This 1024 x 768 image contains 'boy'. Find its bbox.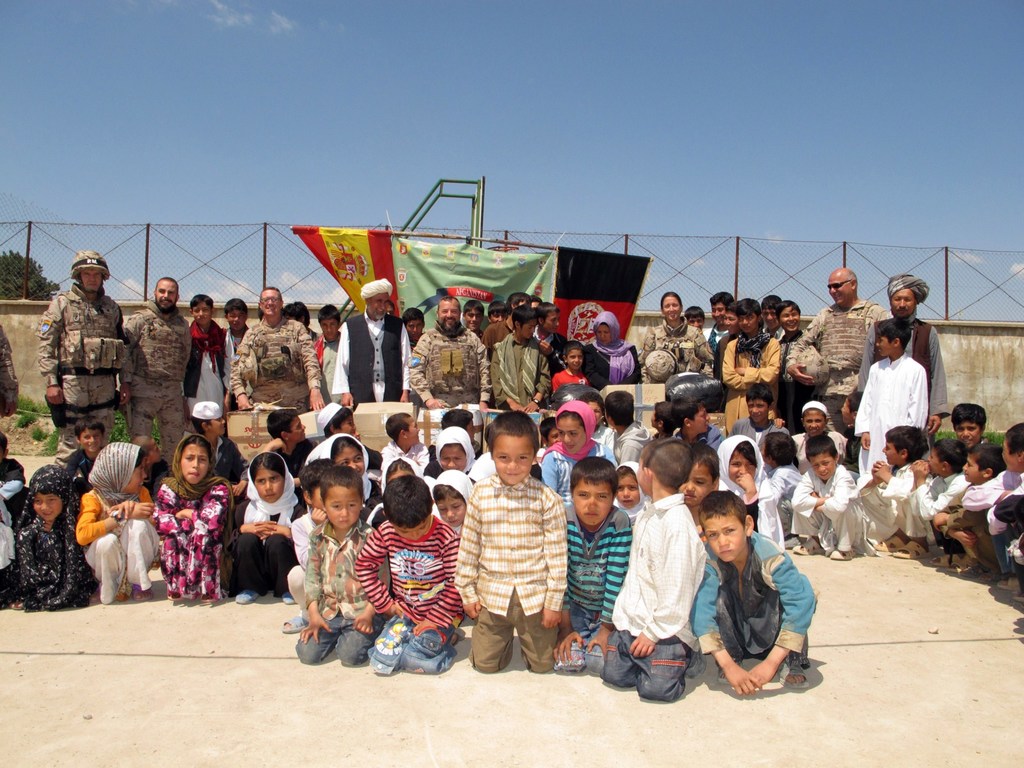
BBox(856, 419, 931, 564).
